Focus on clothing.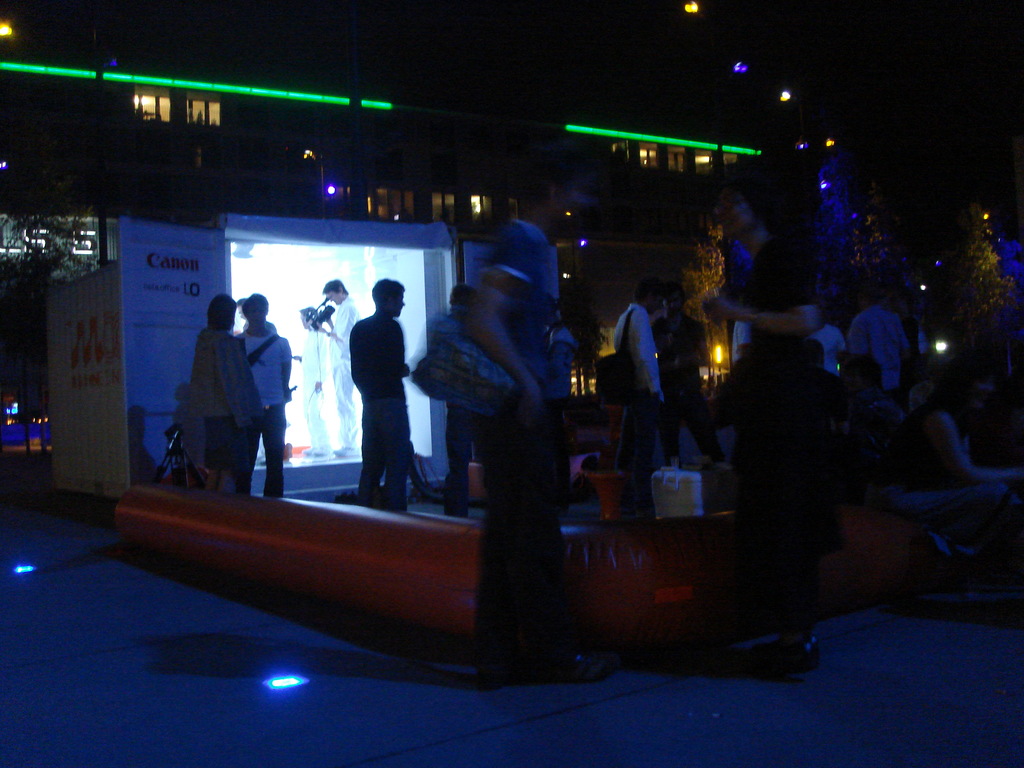
Focused at pyautogui.locateOnScreen(814, 325, 845, 380).
